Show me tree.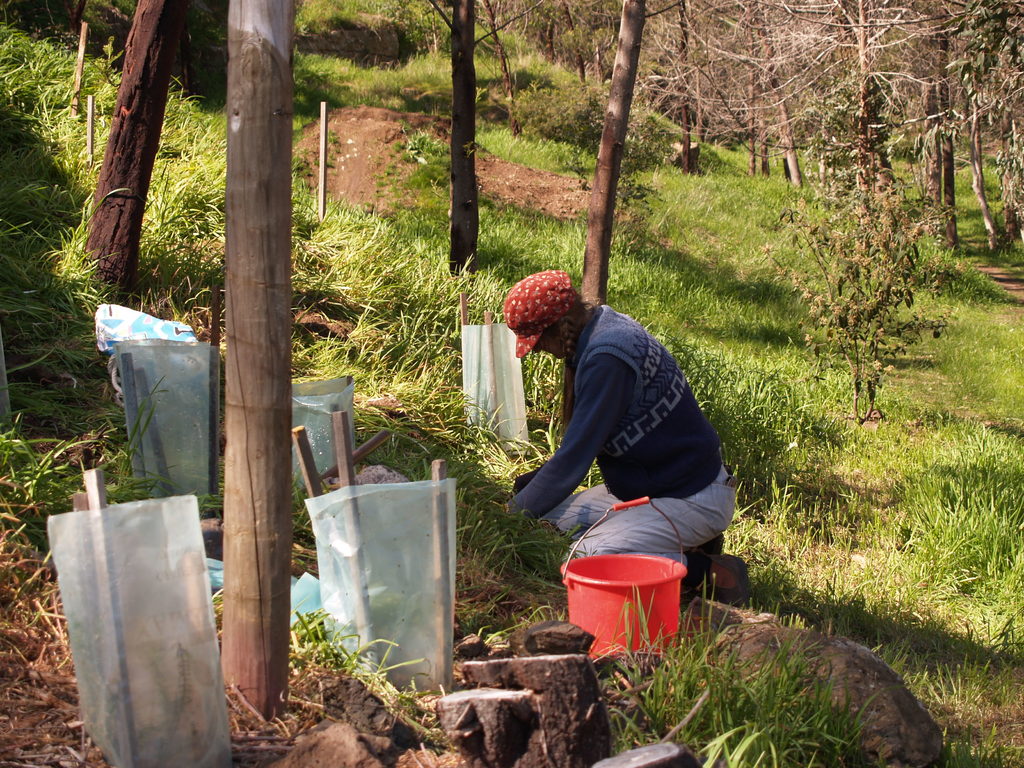
tree is here: Rect(218, 0, 303, 723).
